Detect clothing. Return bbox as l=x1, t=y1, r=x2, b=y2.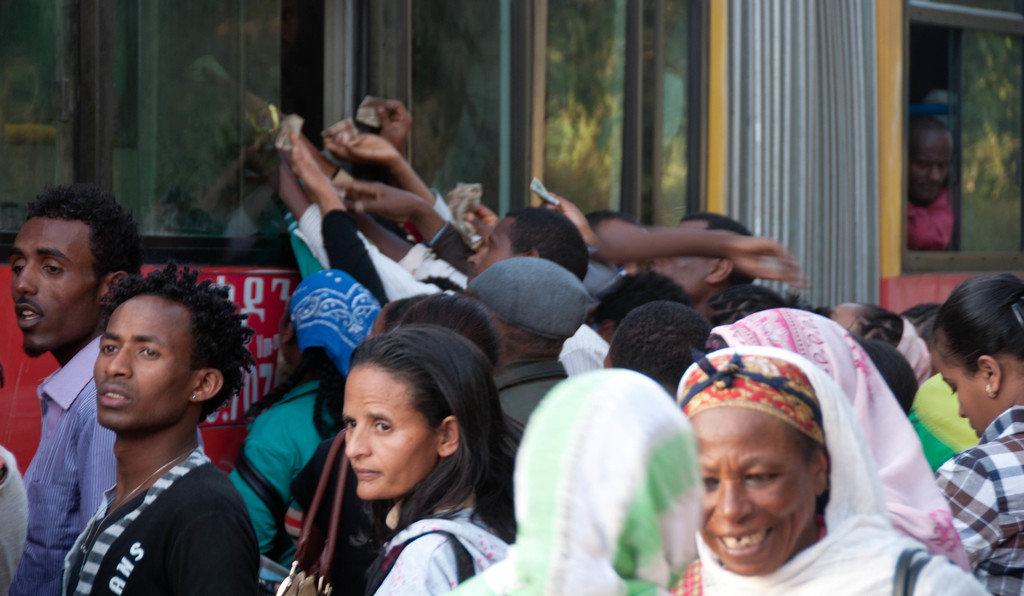
l=929, t=397, r=1023, b=595.
